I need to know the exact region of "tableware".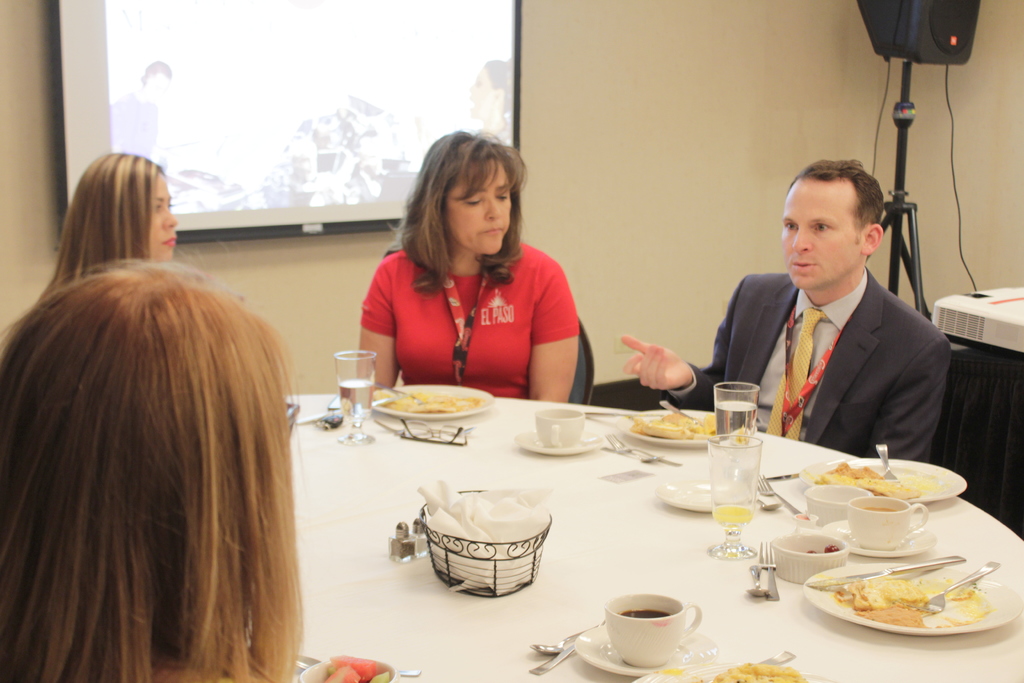
Region: [628, 667, 726, 682].
